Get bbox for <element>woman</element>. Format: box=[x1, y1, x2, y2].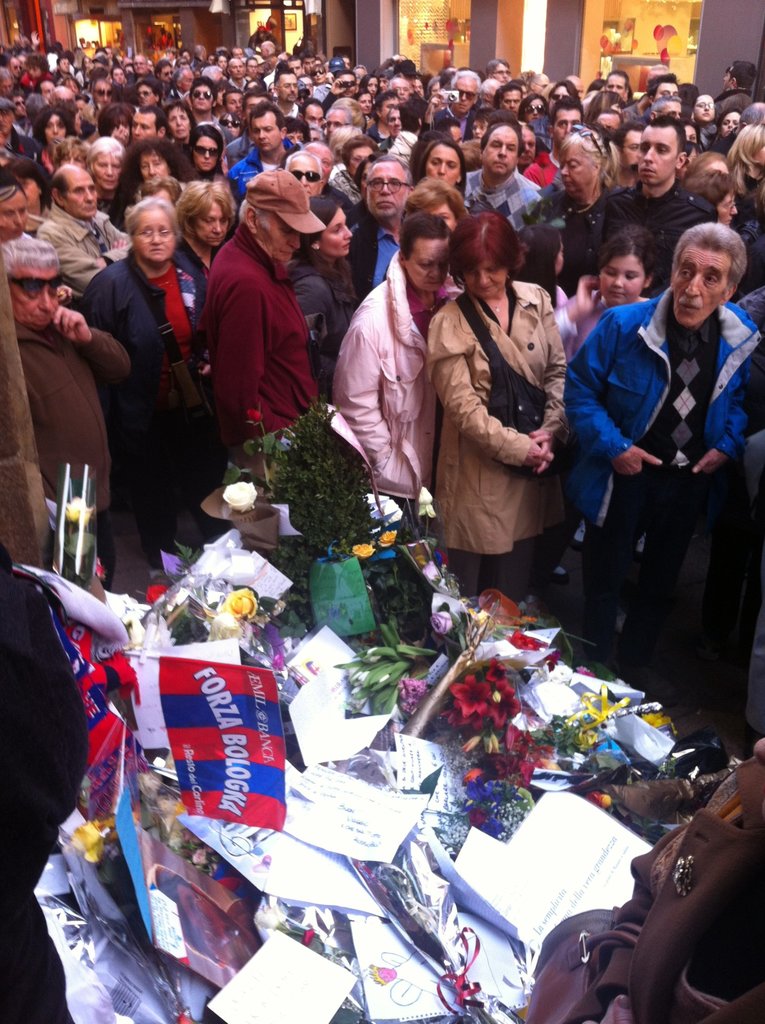
box=[422, 186, 583, 622].
